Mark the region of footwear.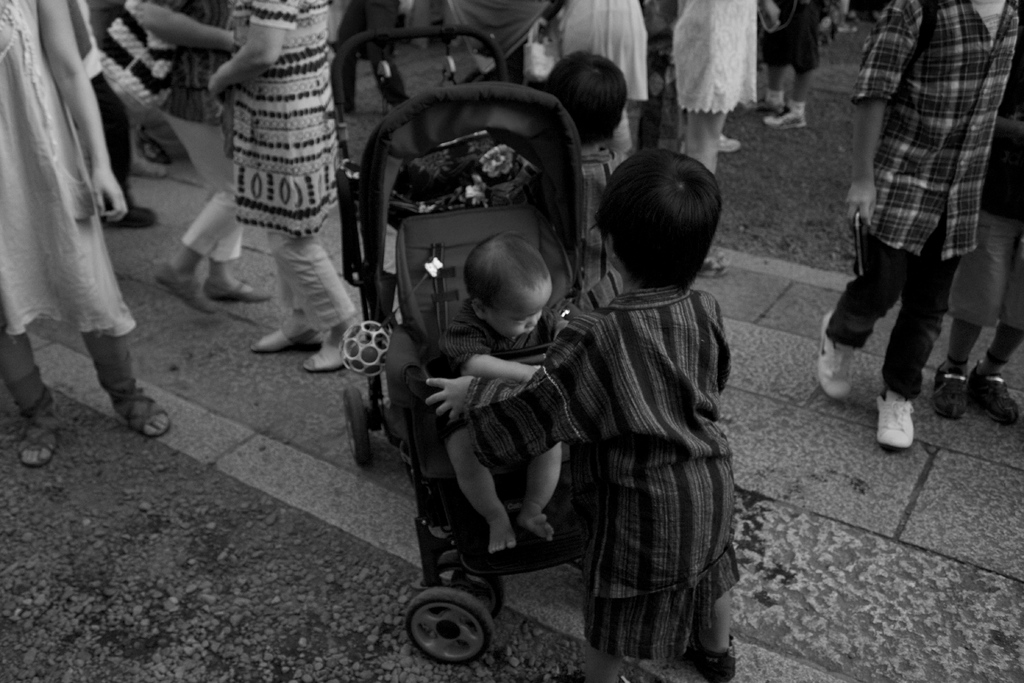
Region: (817,310,856,404).
